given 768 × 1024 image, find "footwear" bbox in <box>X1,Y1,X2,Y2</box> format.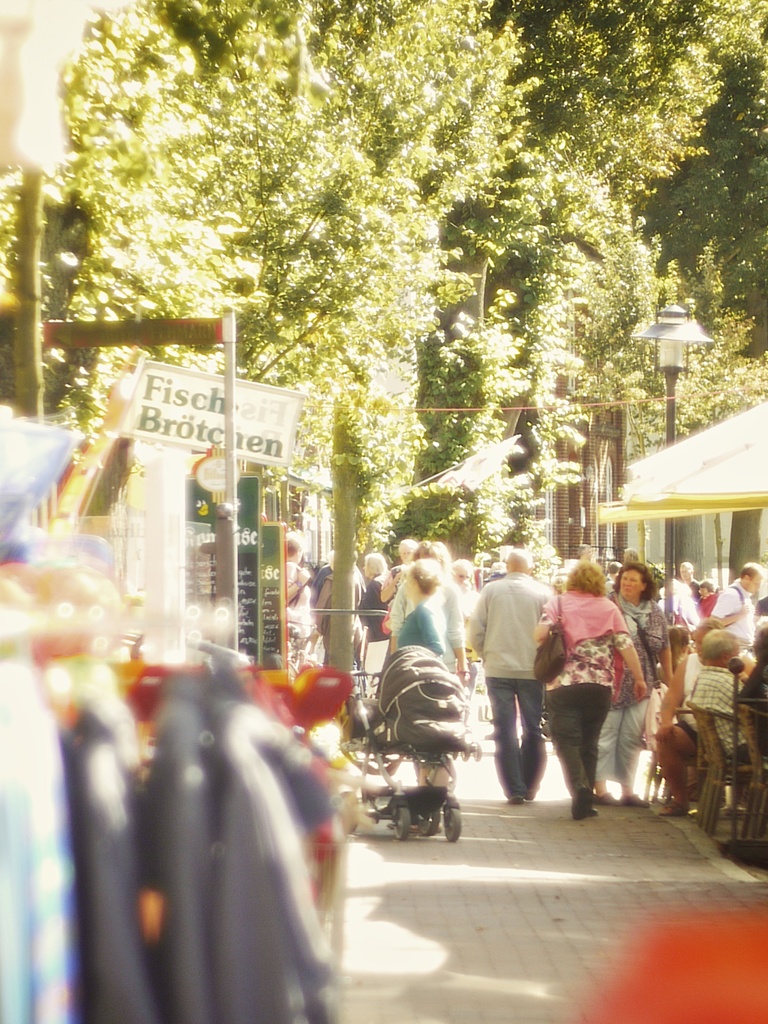
<box>718,803,735,818</box>.
